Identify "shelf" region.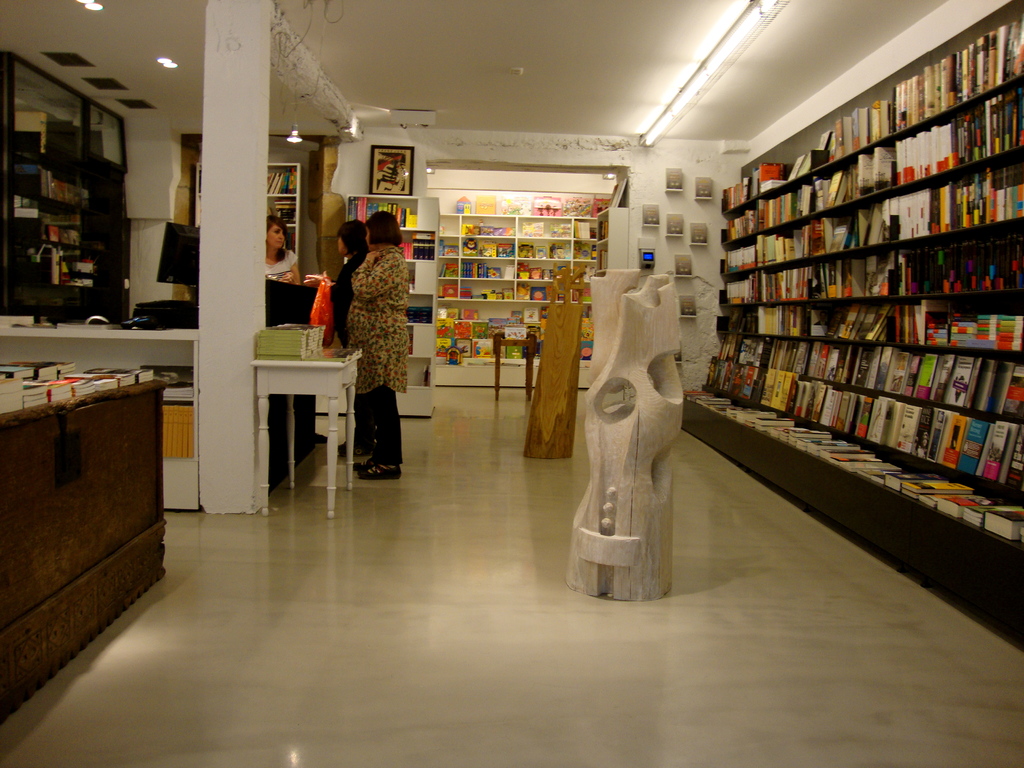
Region: region(461, 300, 557, 366).
